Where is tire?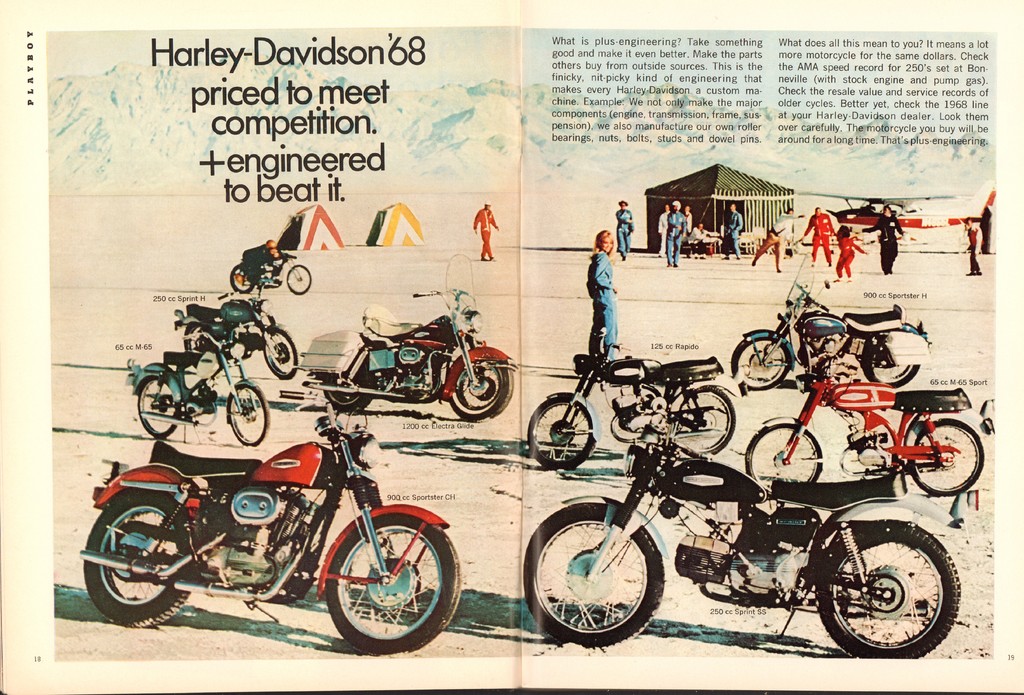
Rect(743, 421, 822, 480).
